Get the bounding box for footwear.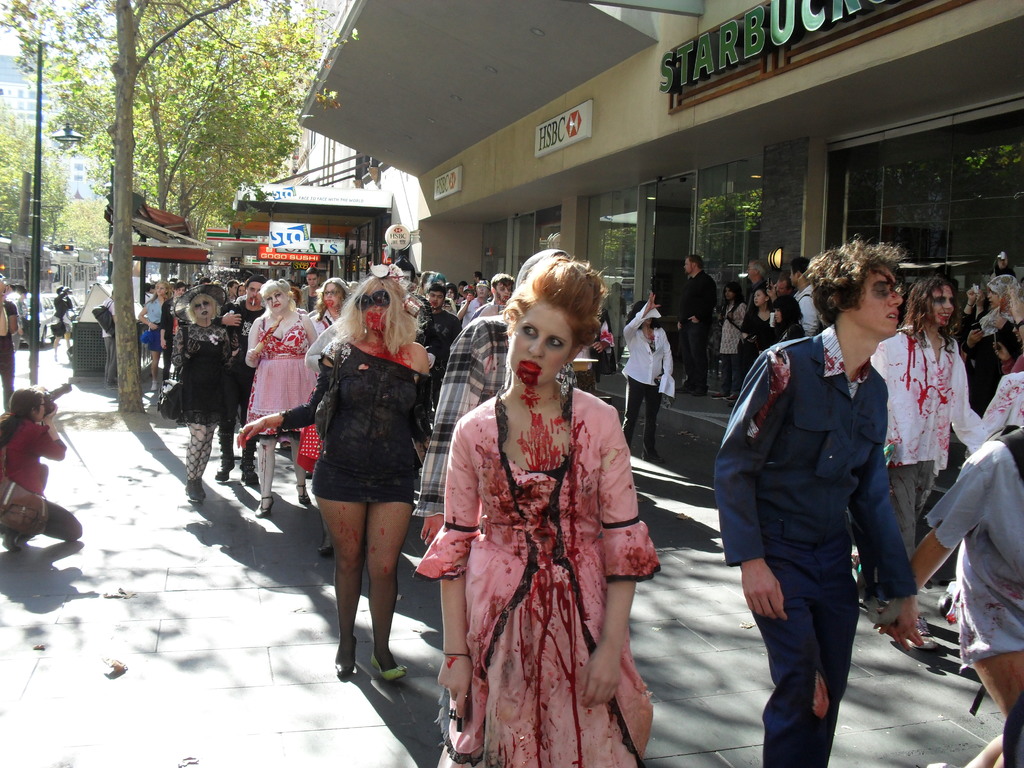
(left=328, top=628, right=359, bottom=683).
